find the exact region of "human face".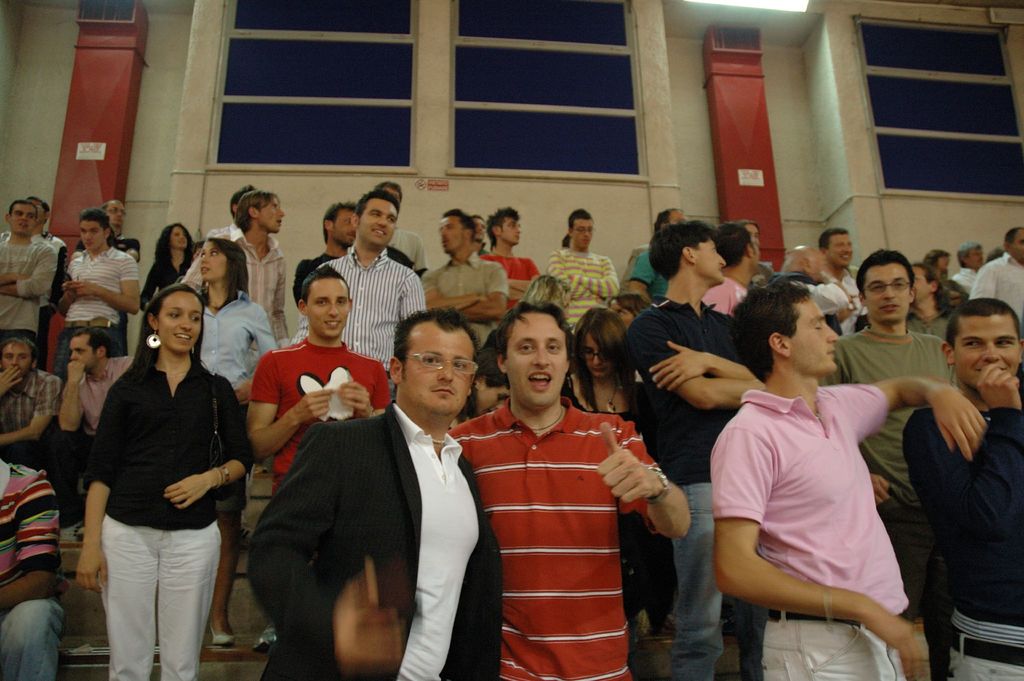
Exact region: detection(408, 332, 474, 413).
